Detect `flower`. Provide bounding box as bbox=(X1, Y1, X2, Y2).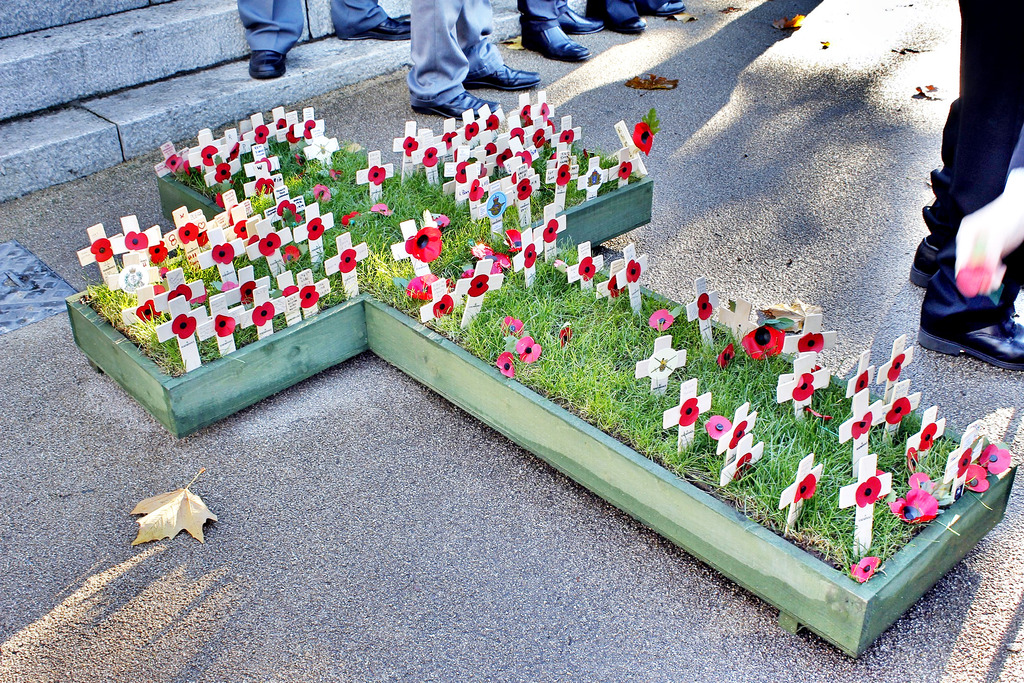
bbox=(696, 294, 713, 319).
